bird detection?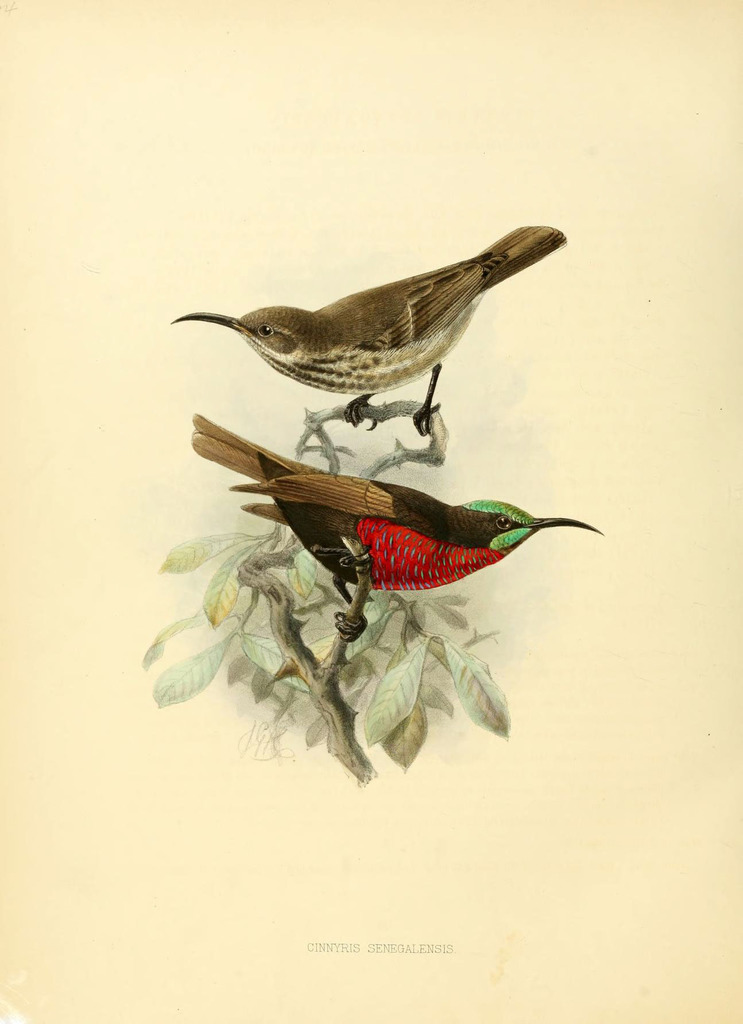
l=191, t=406, r=607, b=648
